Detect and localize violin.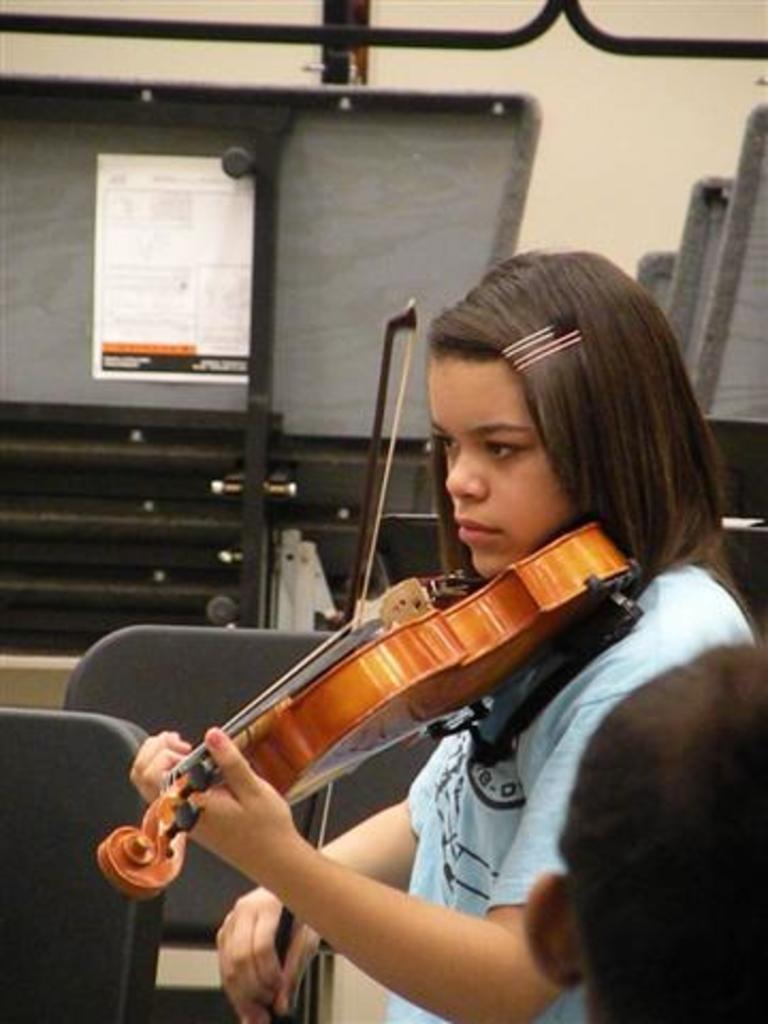
Localized at <box>90,279,651,1022</box>.
